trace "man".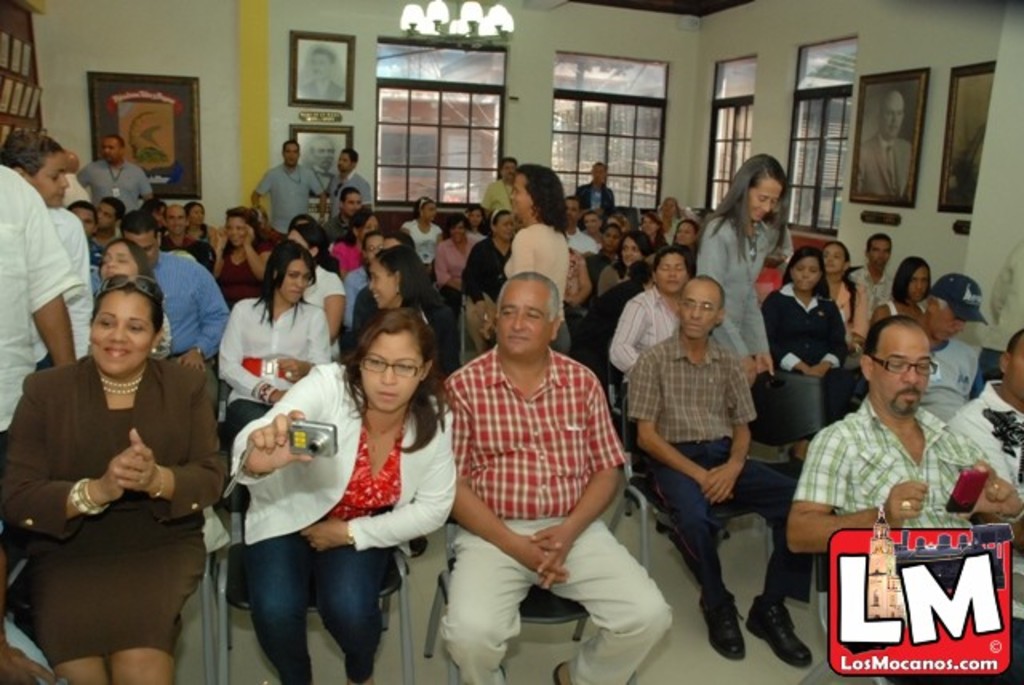
Traced to left=789, top=312, right=1022, bottom=683.
